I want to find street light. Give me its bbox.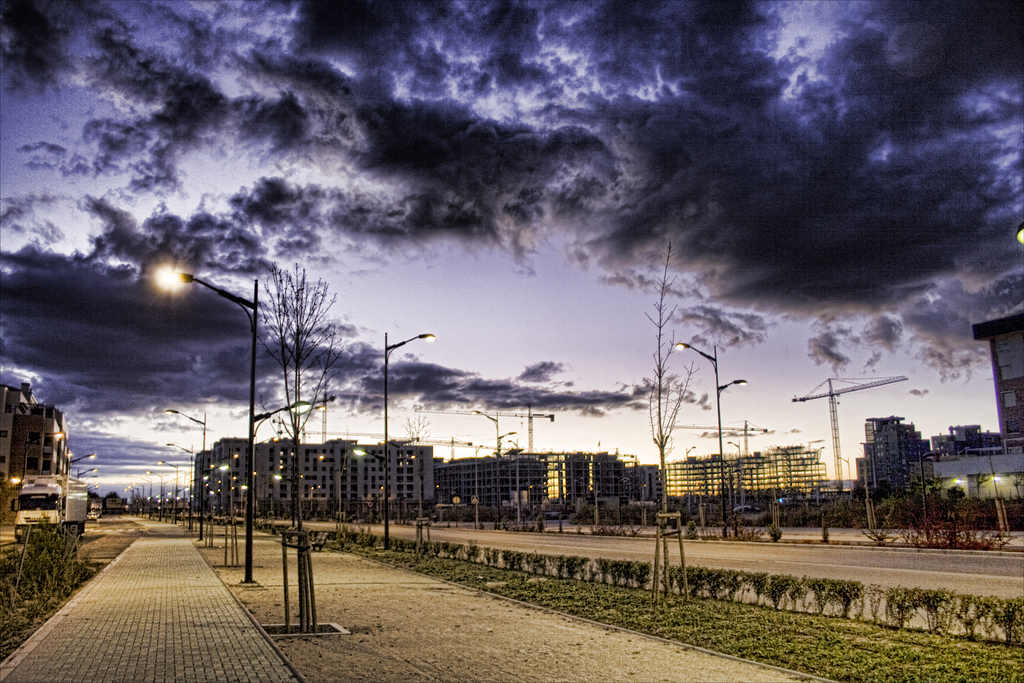
x1=63 y1=452 x2=92 y2=474.
